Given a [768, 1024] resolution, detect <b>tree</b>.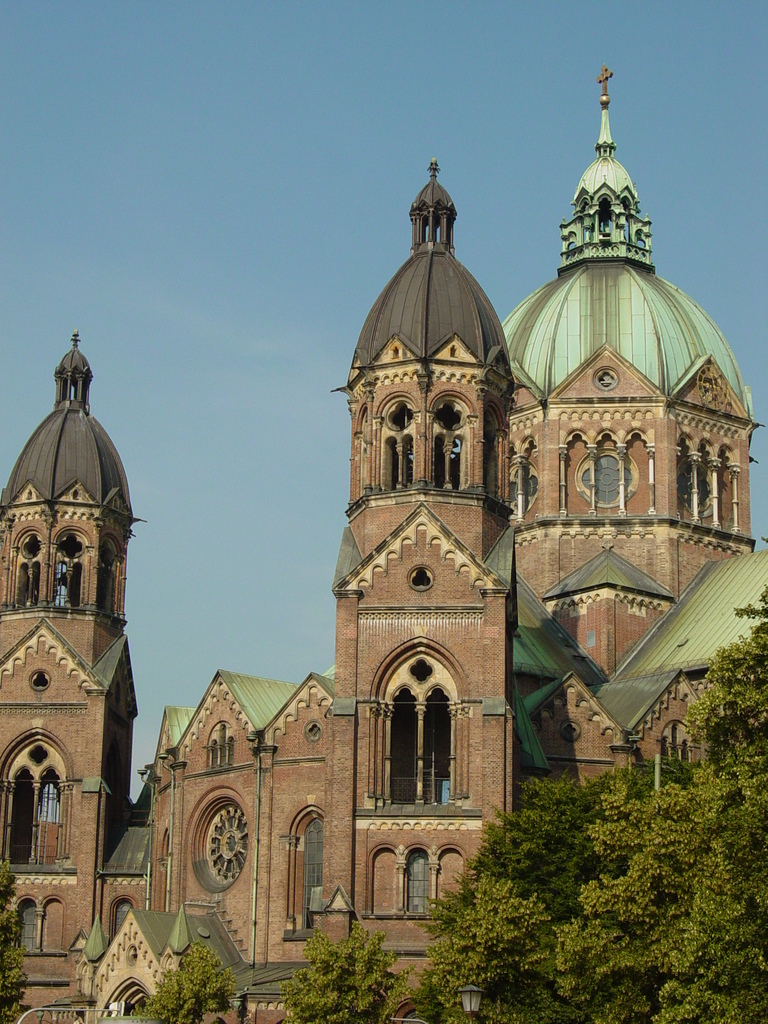
bbox=(419, 875, 541, 1023).
